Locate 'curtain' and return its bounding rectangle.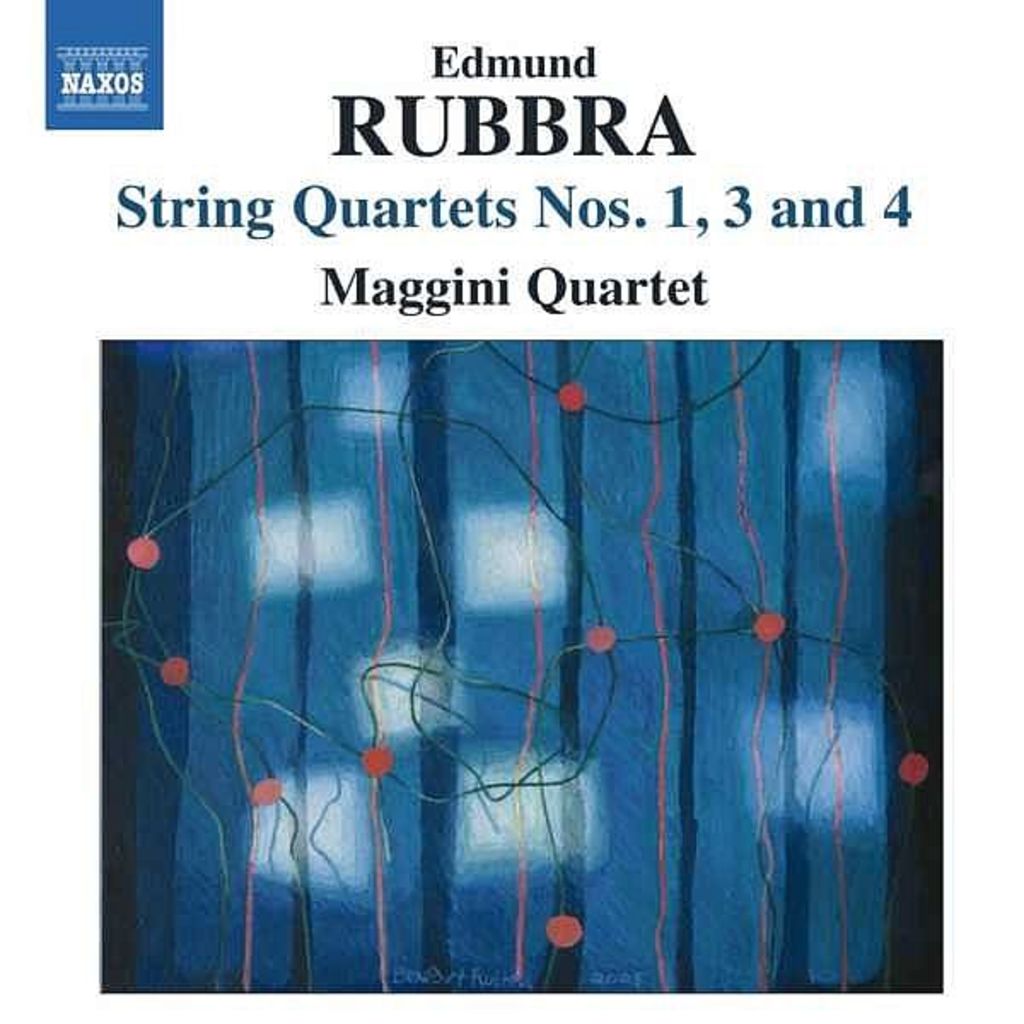
<region>84, 340, 969, 993</region>.
